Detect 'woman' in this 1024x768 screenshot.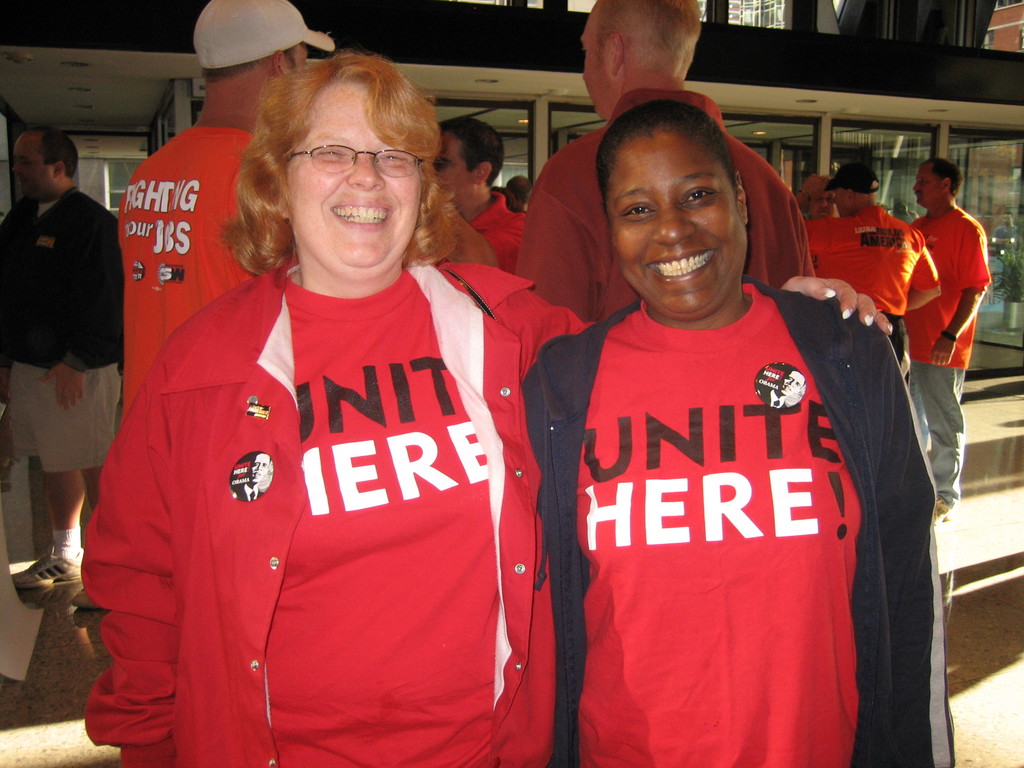
Detection: detection(79, 52, 892, 767).
